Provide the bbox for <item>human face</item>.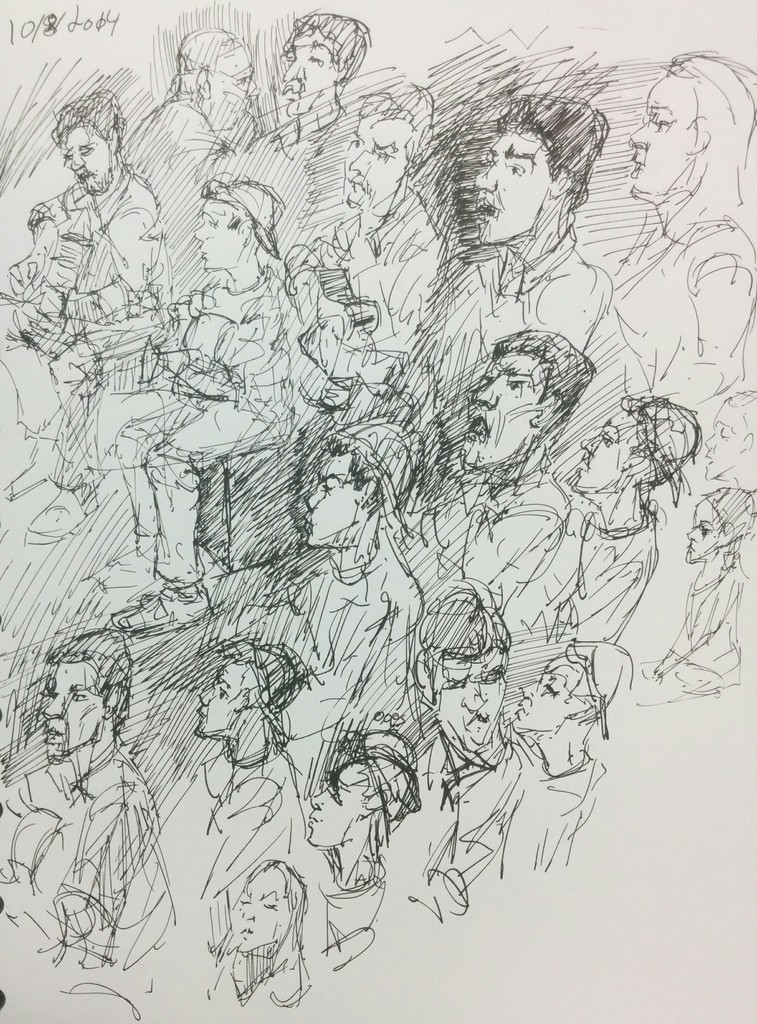
621, 70, 684, 198.
